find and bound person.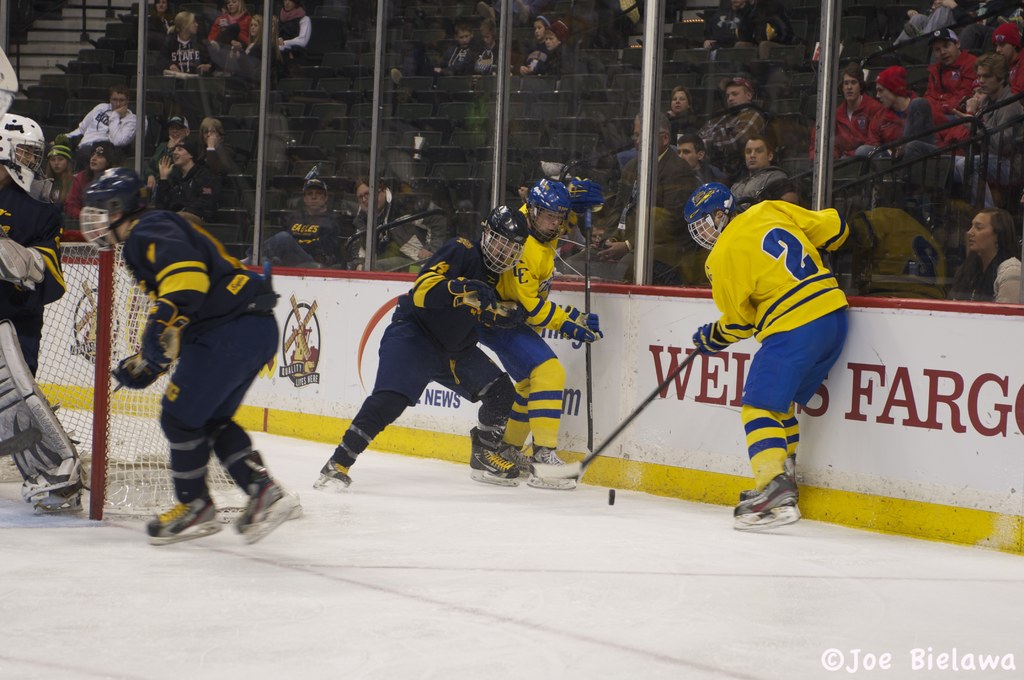
Bound: [660, 85, 696, 121].
